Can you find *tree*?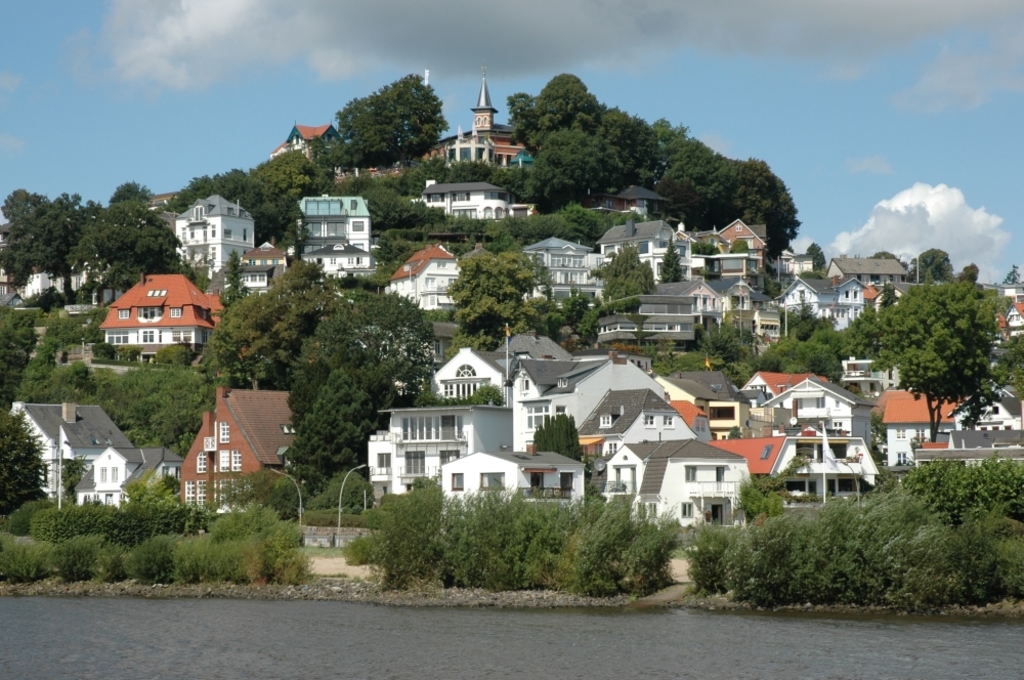
Yes, bounding box: (715,158,785,228).
